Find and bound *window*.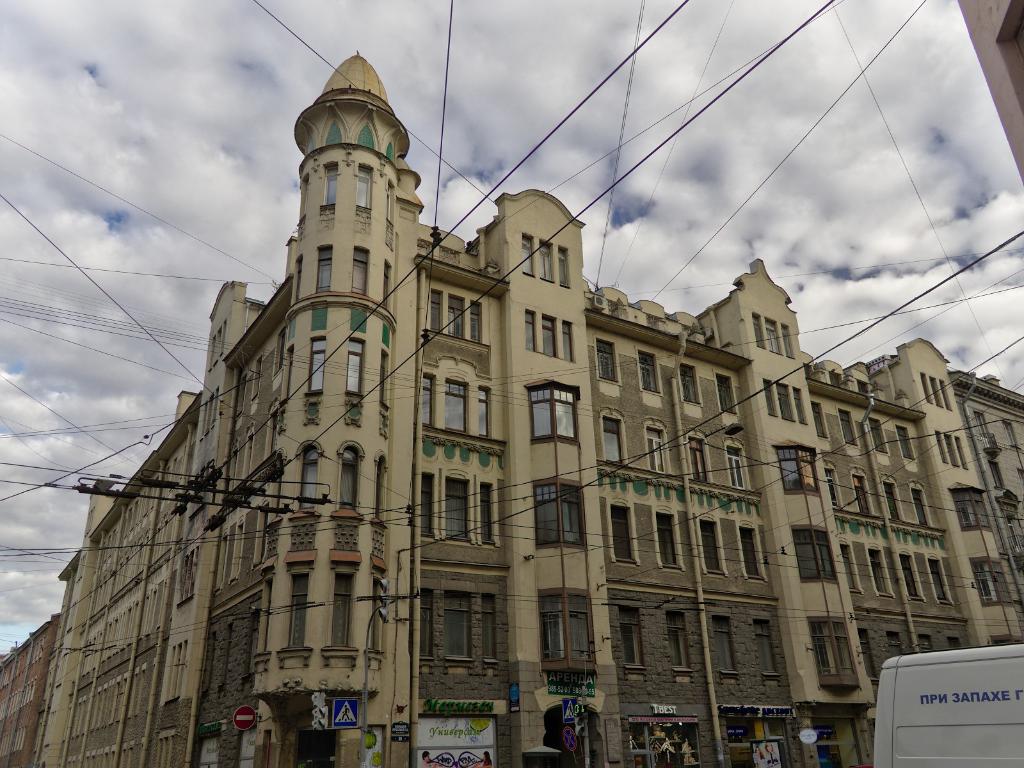
Bound: <box>440,479,472,544</box>.
